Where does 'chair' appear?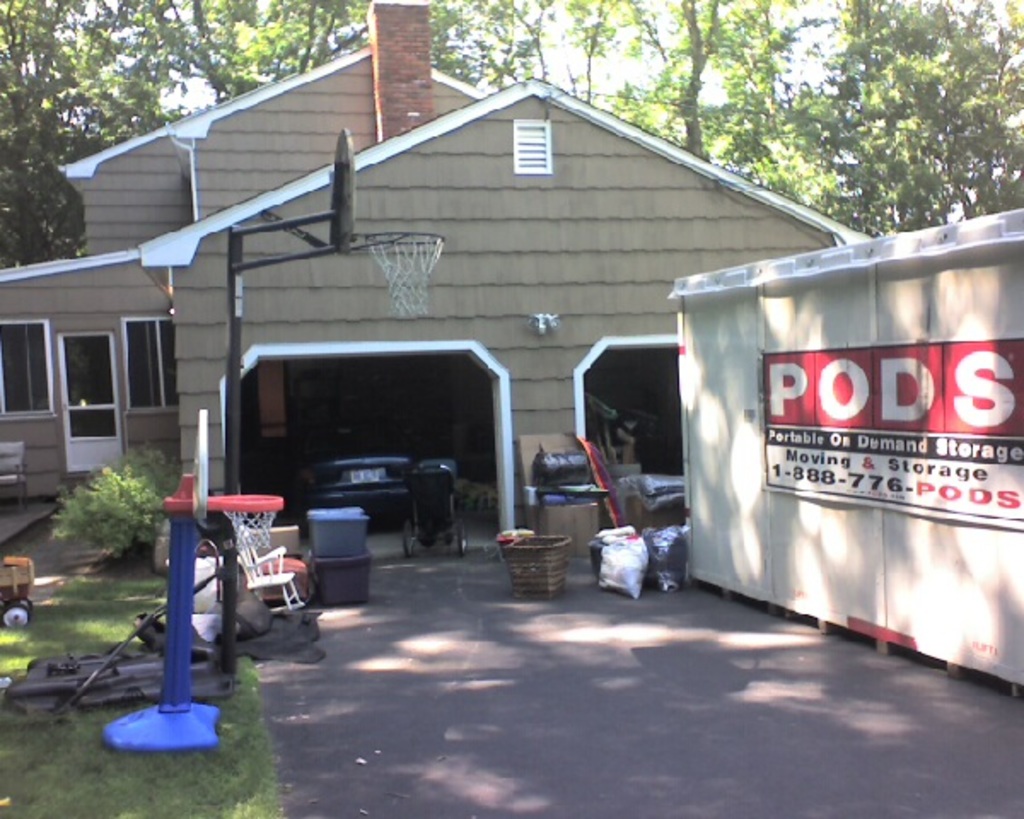
Appears at box=[237, 526, 307, 613].
